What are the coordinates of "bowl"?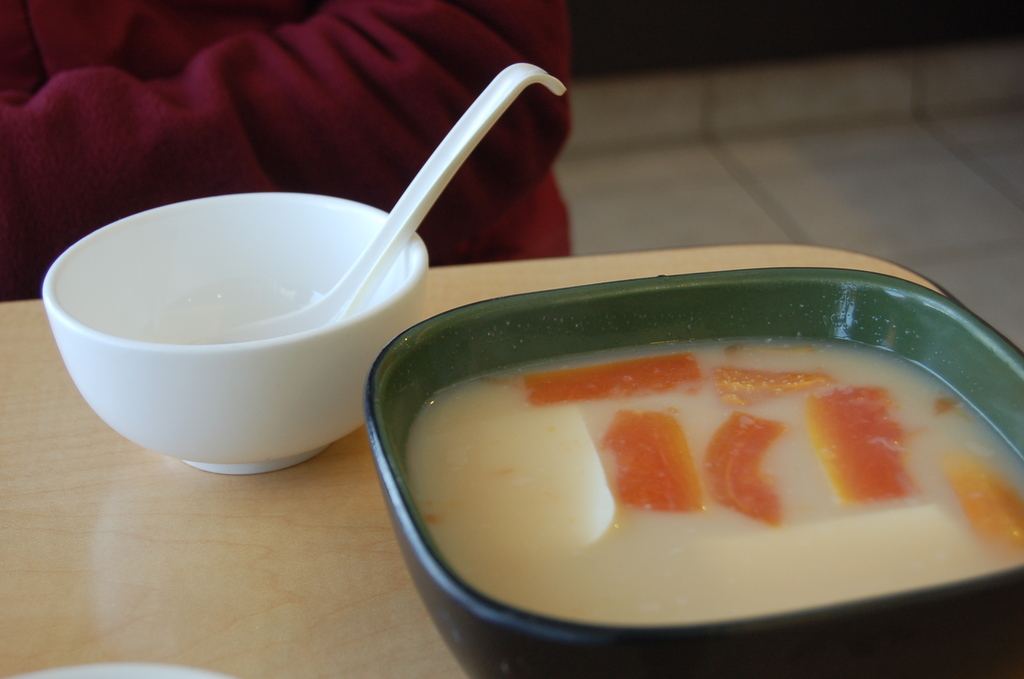
region(31, 147, 500, 485).
